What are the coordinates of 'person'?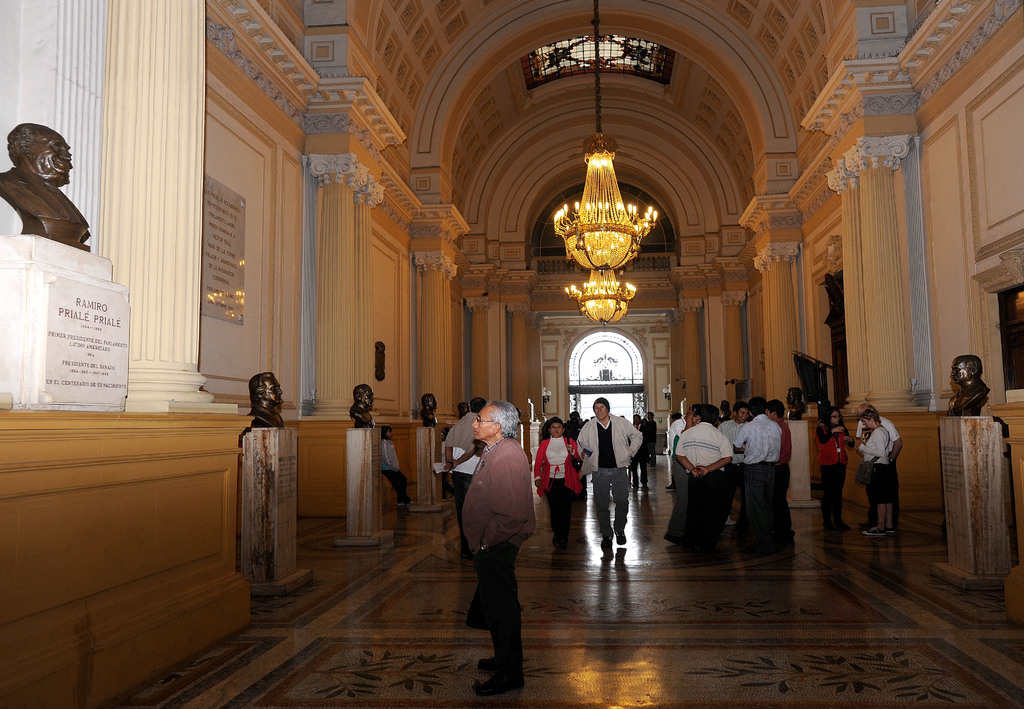
rect(570, 400, 640, 545).
